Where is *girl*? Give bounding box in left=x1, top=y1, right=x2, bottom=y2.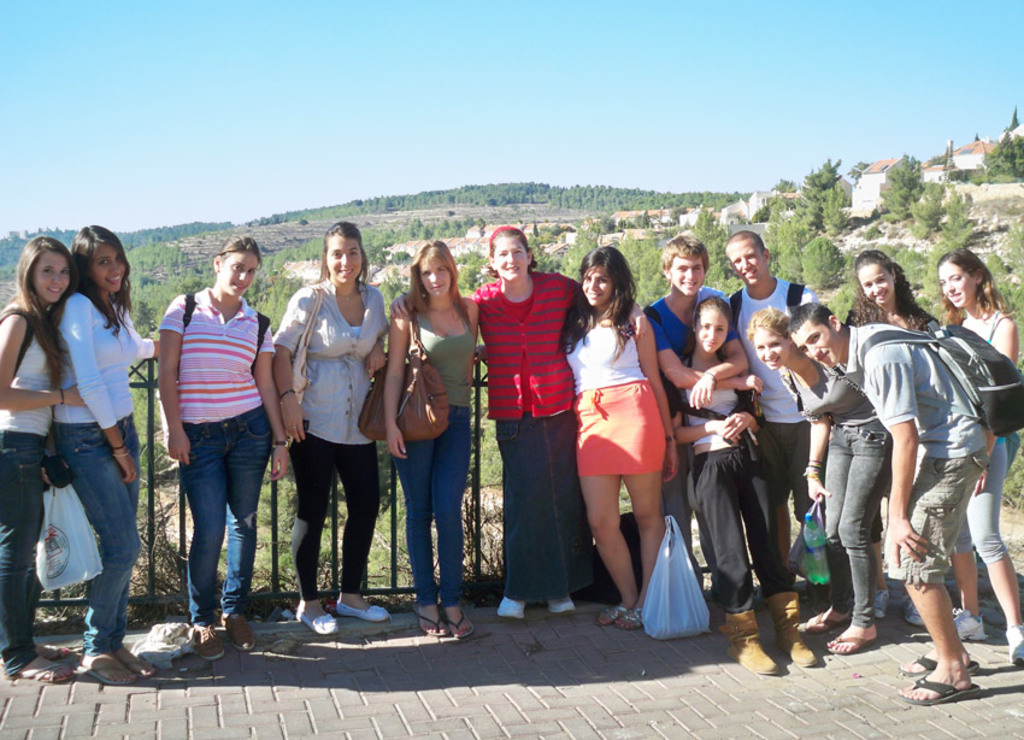
left=669, top=298, right=822, bottom=677.
